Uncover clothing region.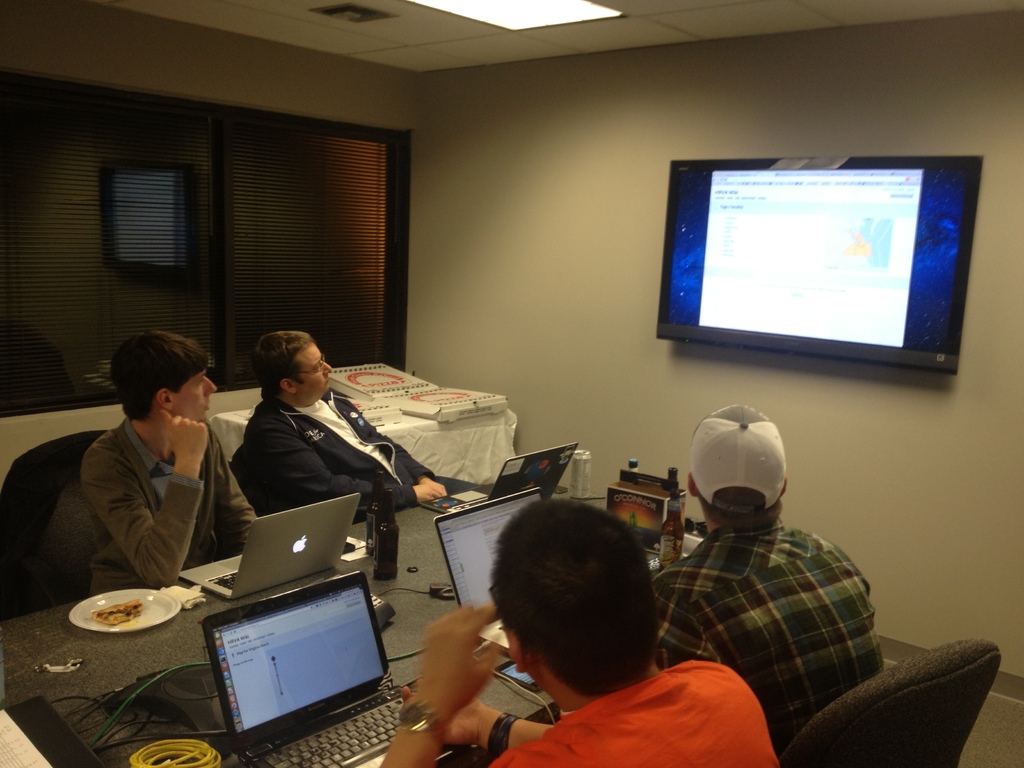
Uncovered: 648 523 886 755.
